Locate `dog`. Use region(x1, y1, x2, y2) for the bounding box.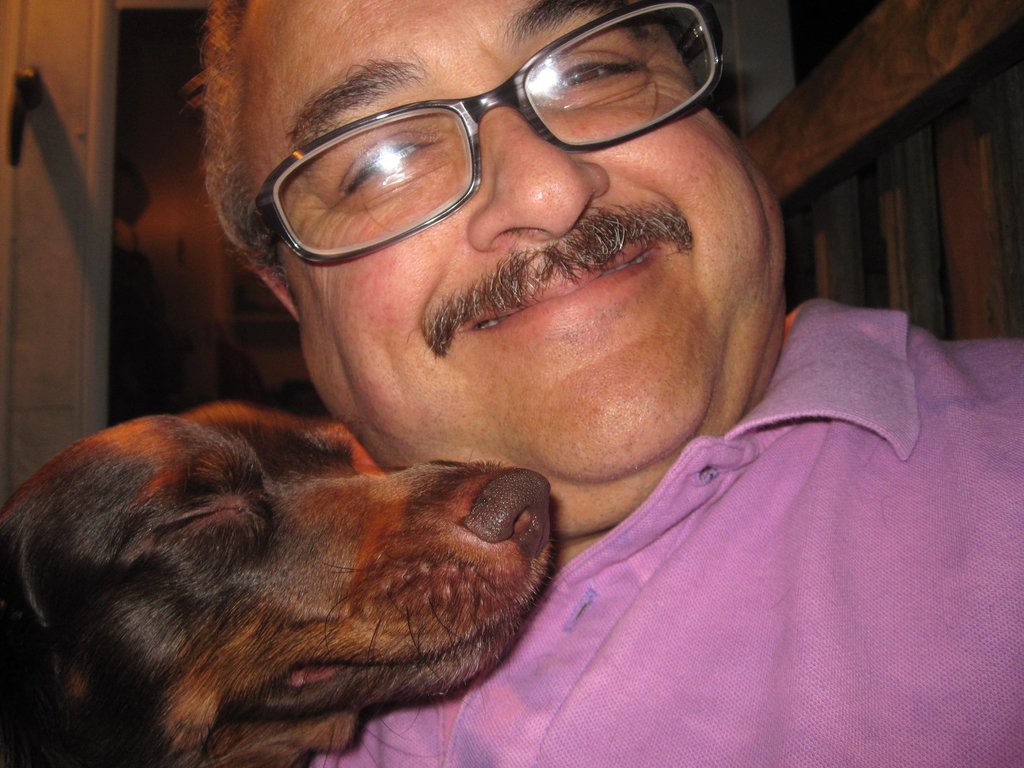
region(1, 396, 555, 767).
